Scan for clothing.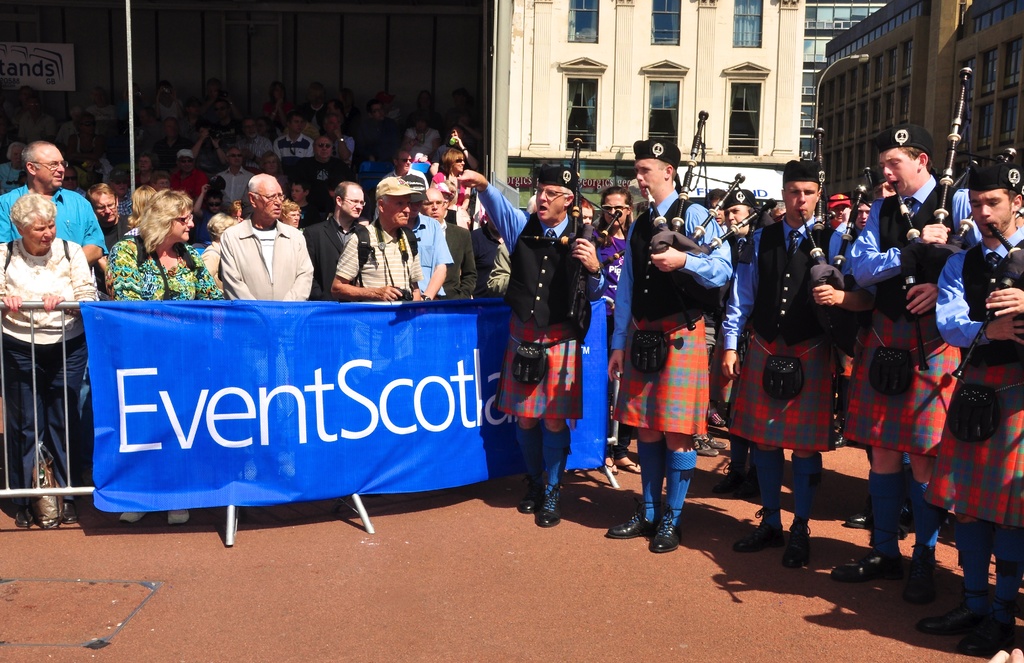
Scan result: pyautogui.locateOnScreen(465, 179, 607, 425).
